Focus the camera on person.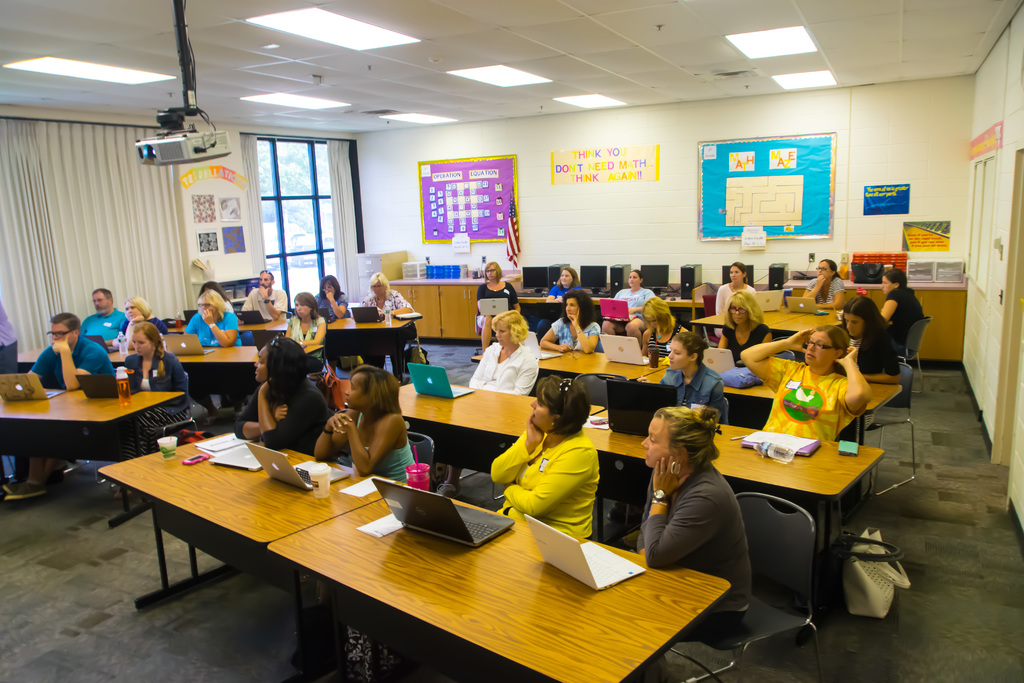
Focus region: box=[234, 333, 335, 448].
